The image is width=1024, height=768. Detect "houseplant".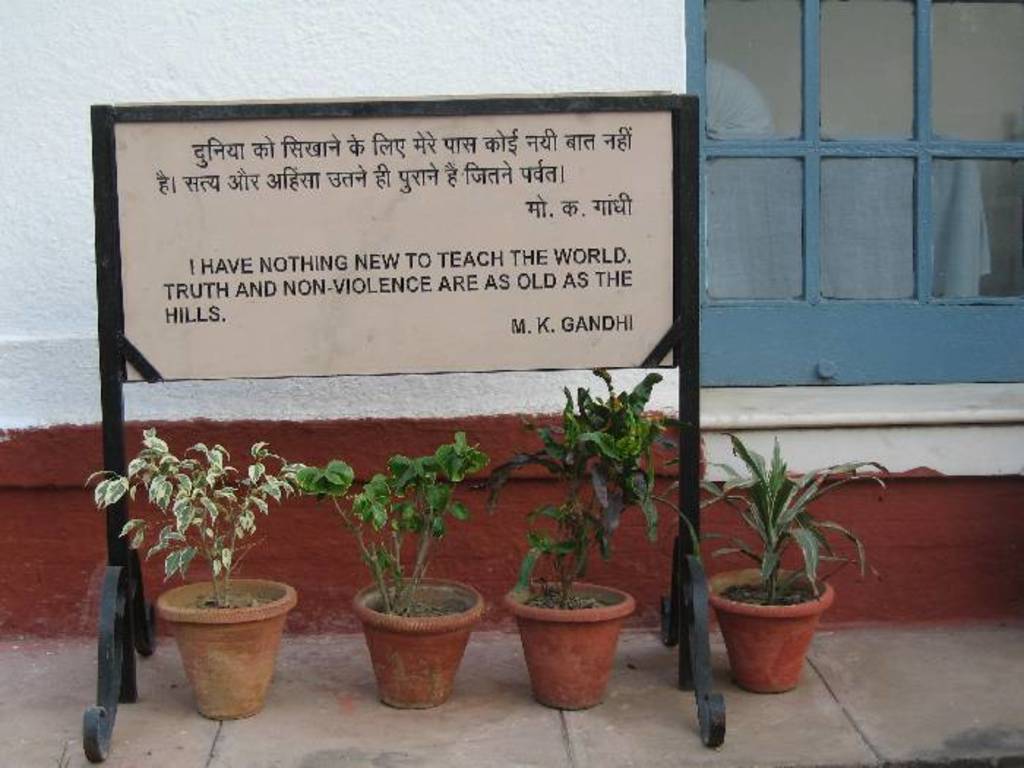
Detection: BBox(686, 433, 894, 693).
